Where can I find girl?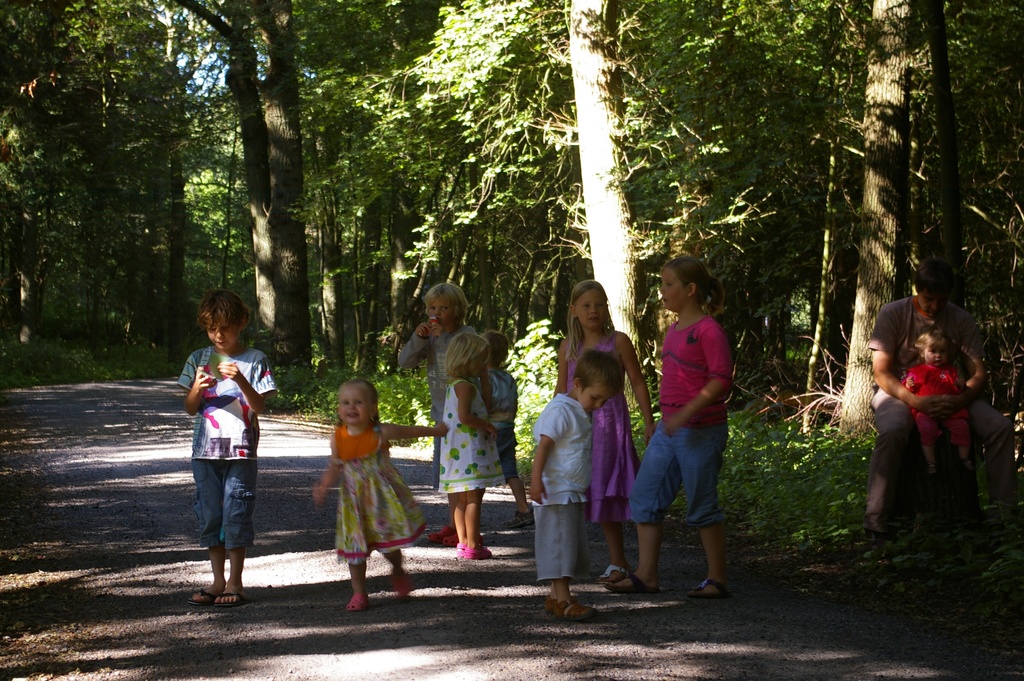
You can find it at Rect(397, 283, 473, 463).
